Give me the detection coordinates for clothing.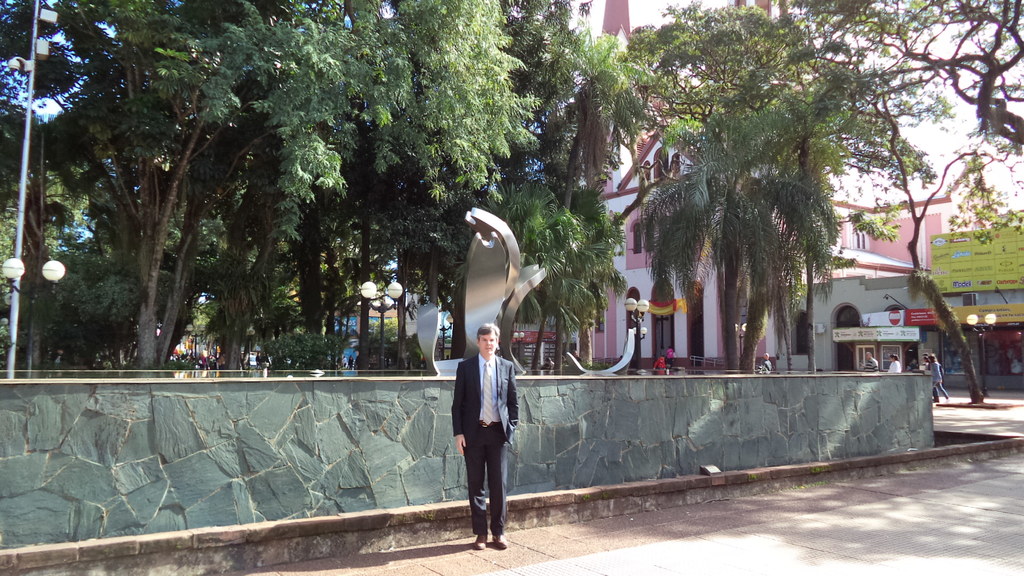
x1=852, y1=352, x2=879, y2=371.
